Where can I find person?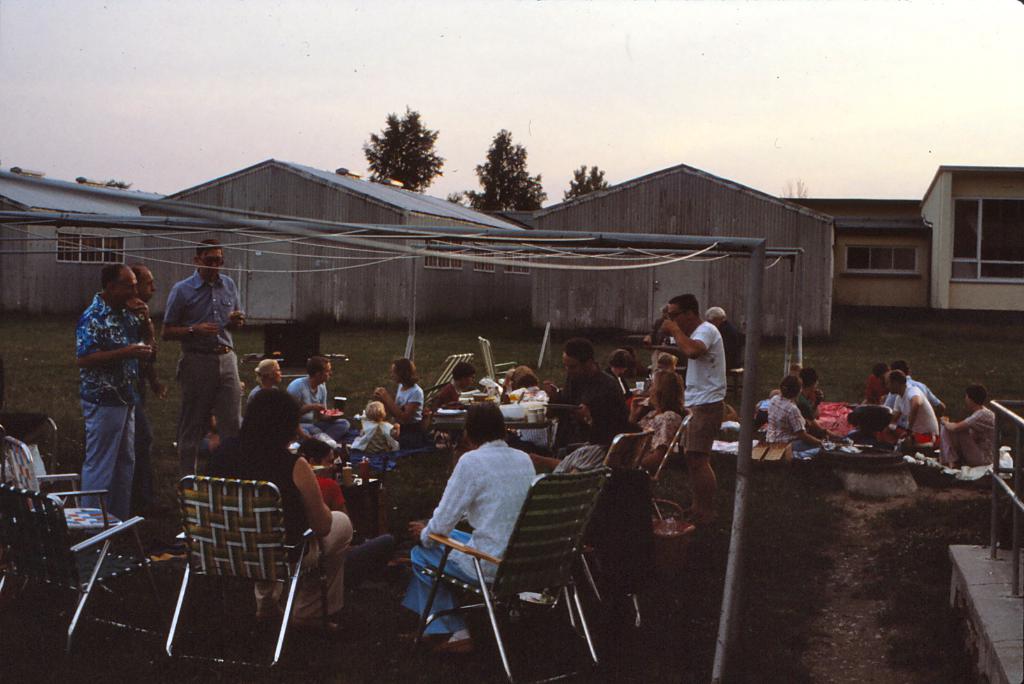
You can find it at (869,372,937,445).
